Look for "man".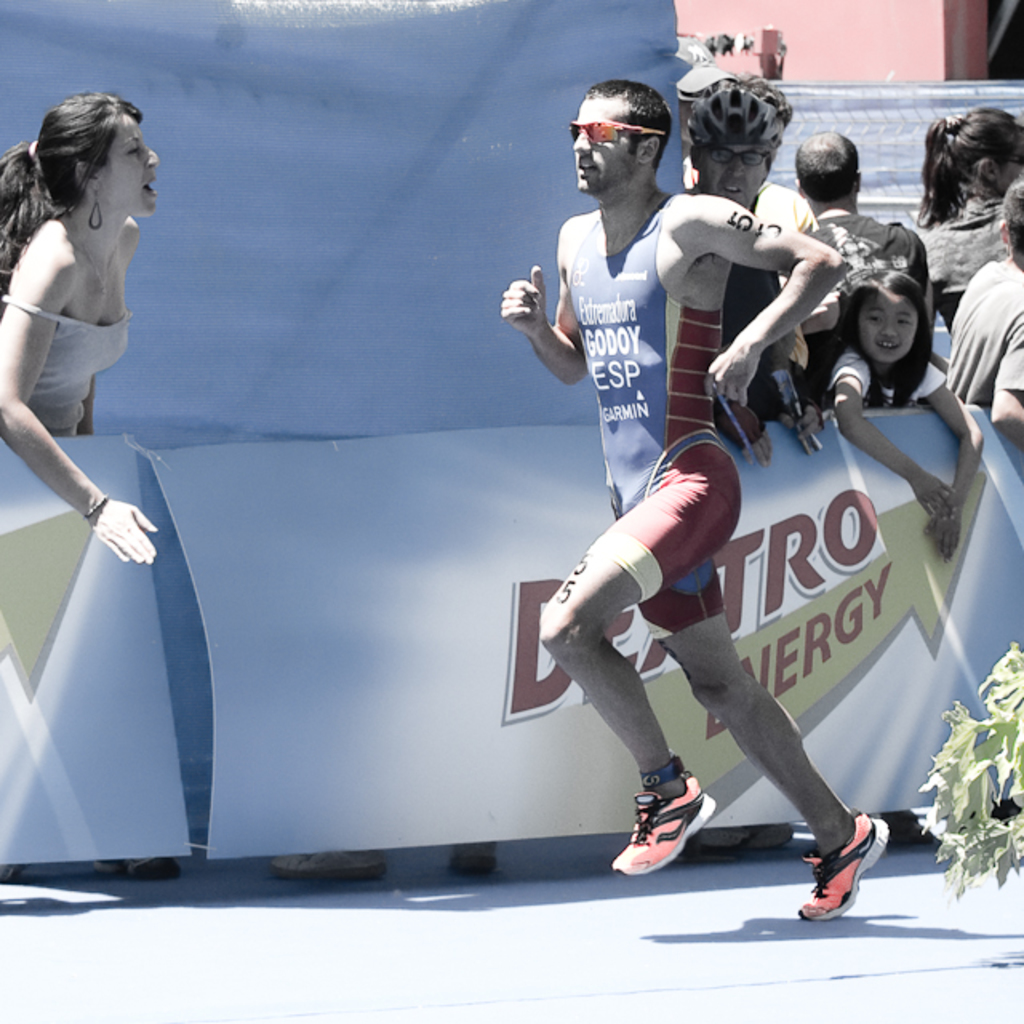
Found: (795,128,928,386).
